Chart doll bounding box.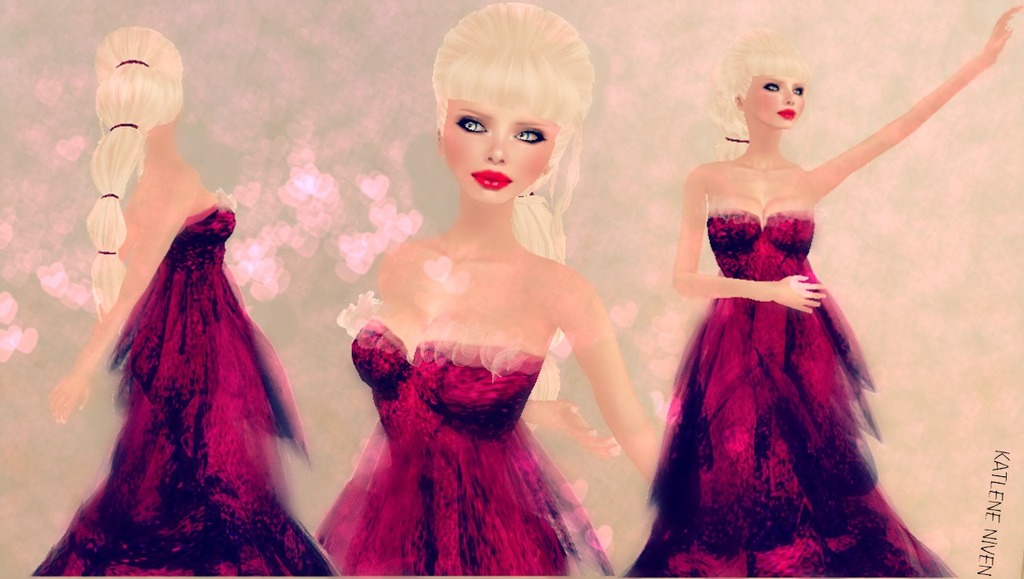
Charted: [x1=15, y1=22, x2=333, y2=578].
